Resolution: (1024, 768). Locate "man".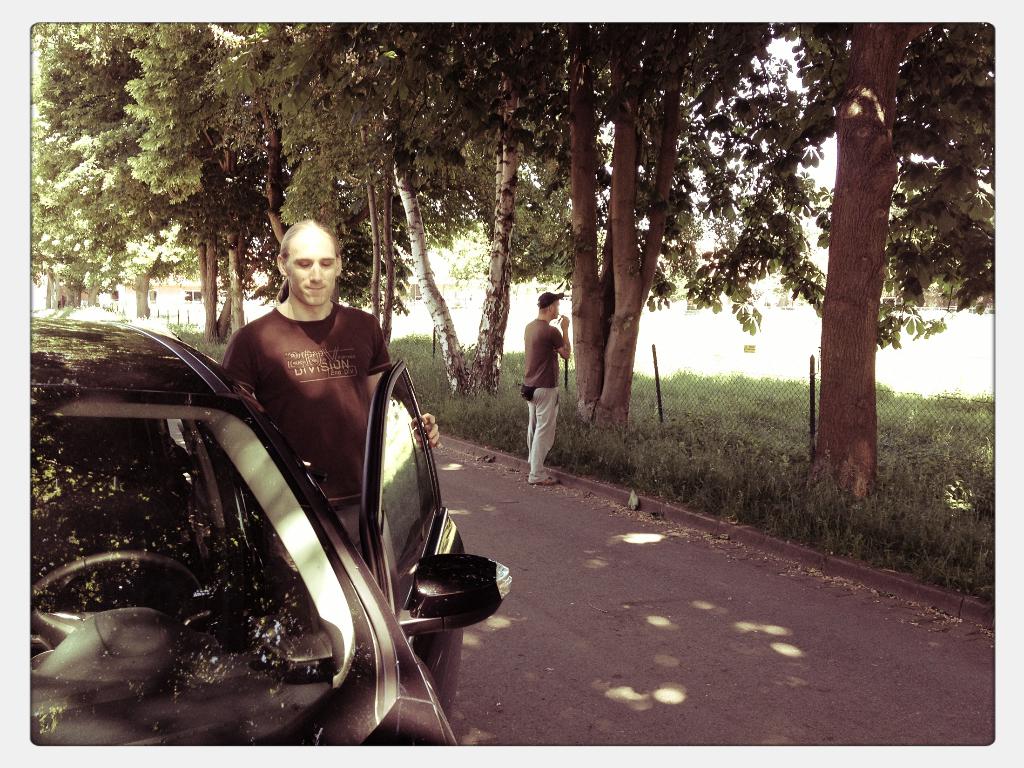
(513,319,583,479).
